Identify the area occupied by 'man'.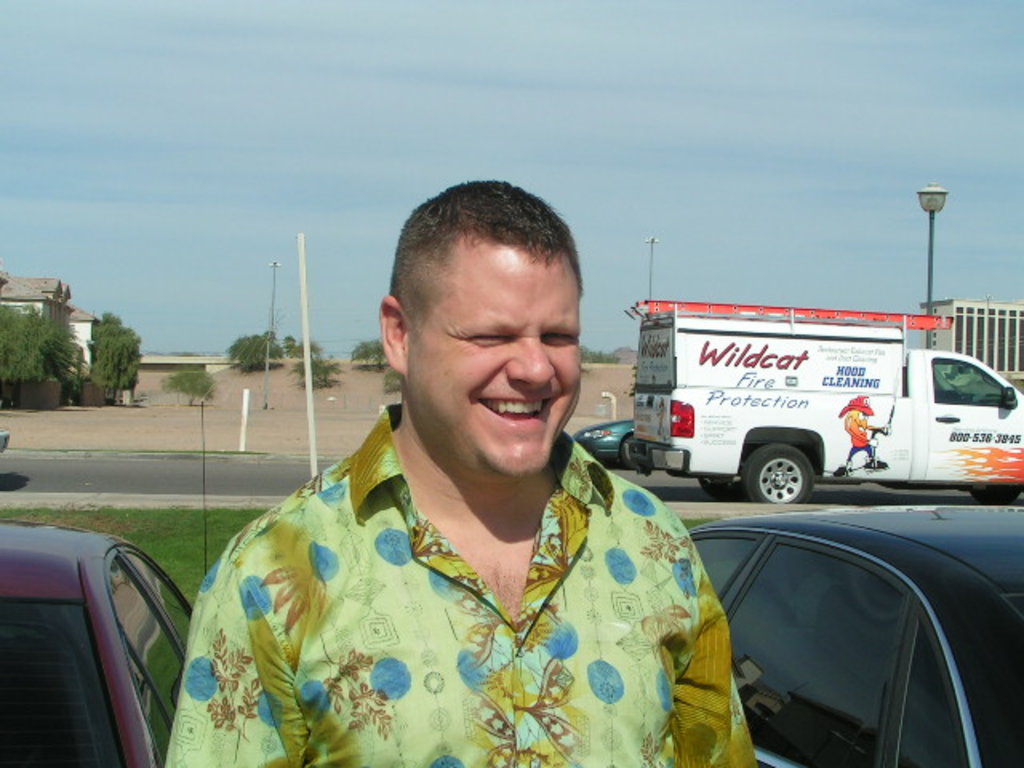
Area: (x1=166, y1=178, x2=757, y2=766).
